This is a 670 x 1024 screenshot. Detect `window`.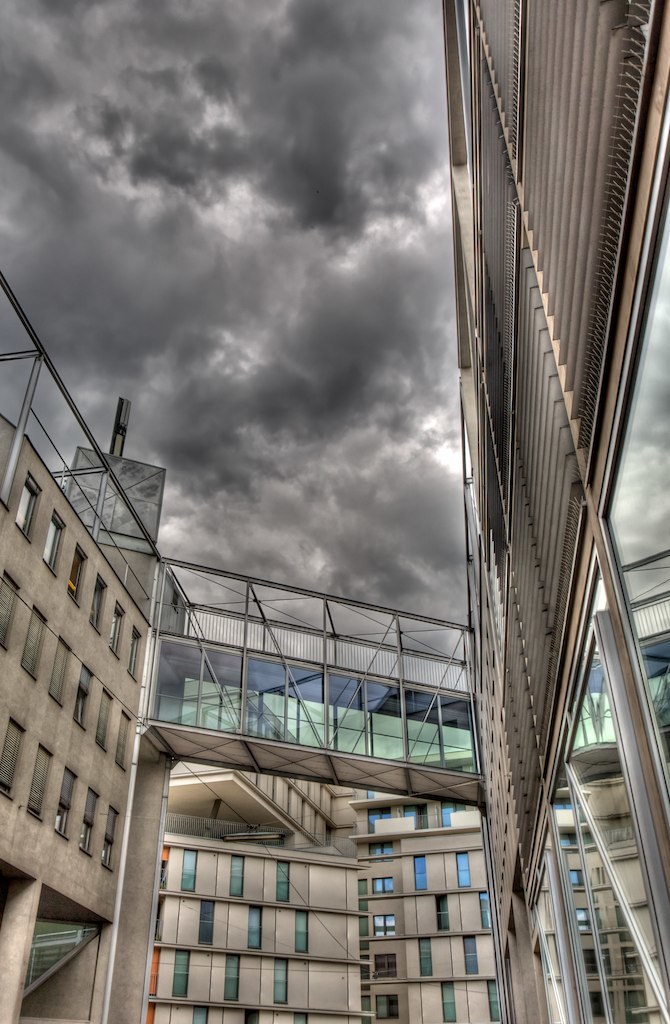
rect(198, 895, 222, 948).
